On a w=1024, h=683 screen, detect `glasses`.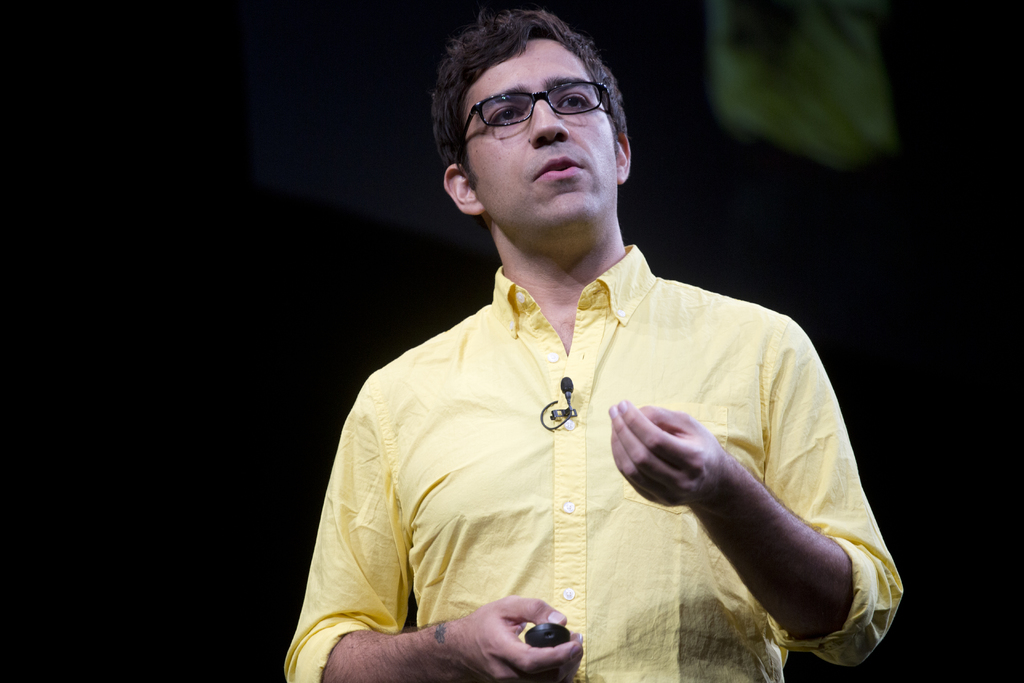
(448,81,618,172).
